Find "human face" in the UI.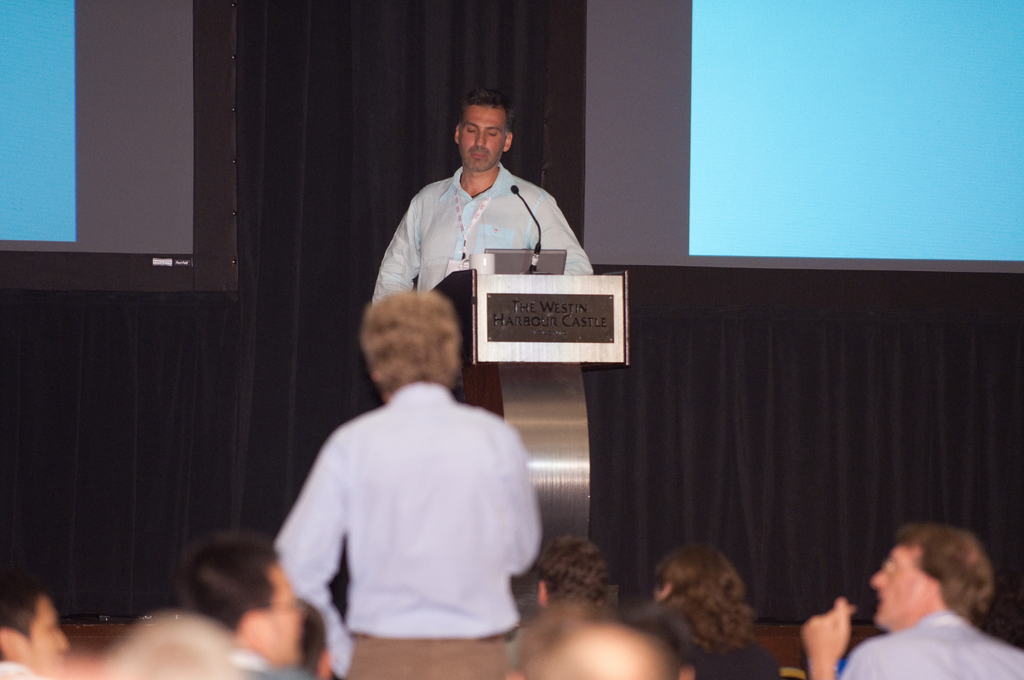
UI element at rect(872, 542, 947, 627).
